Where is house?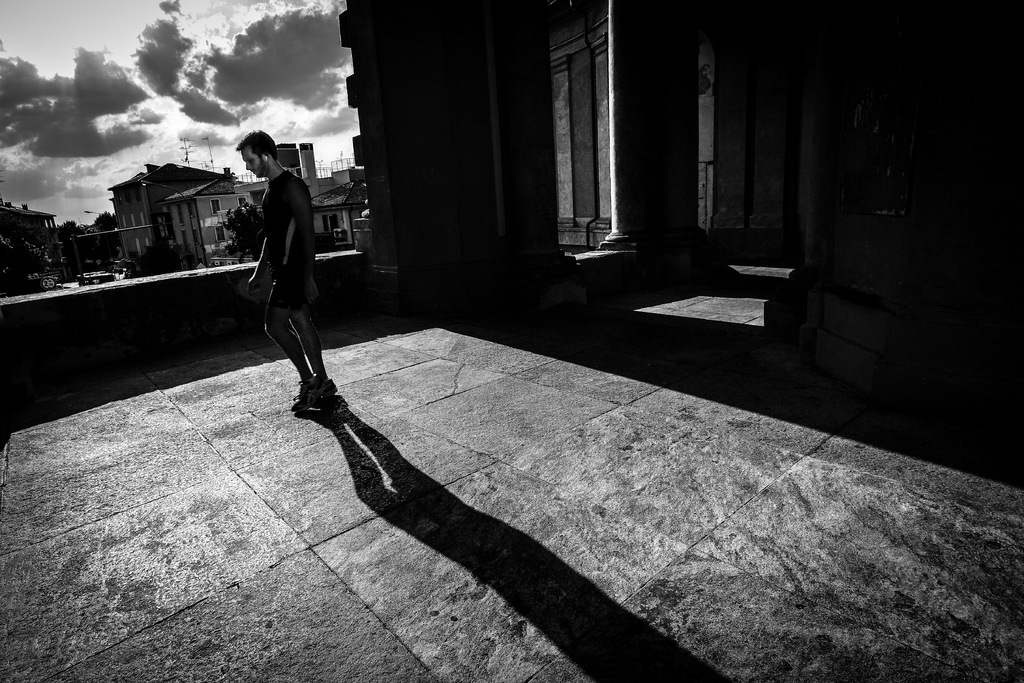
[left=338, top=0, right=1023, bottom=393].
